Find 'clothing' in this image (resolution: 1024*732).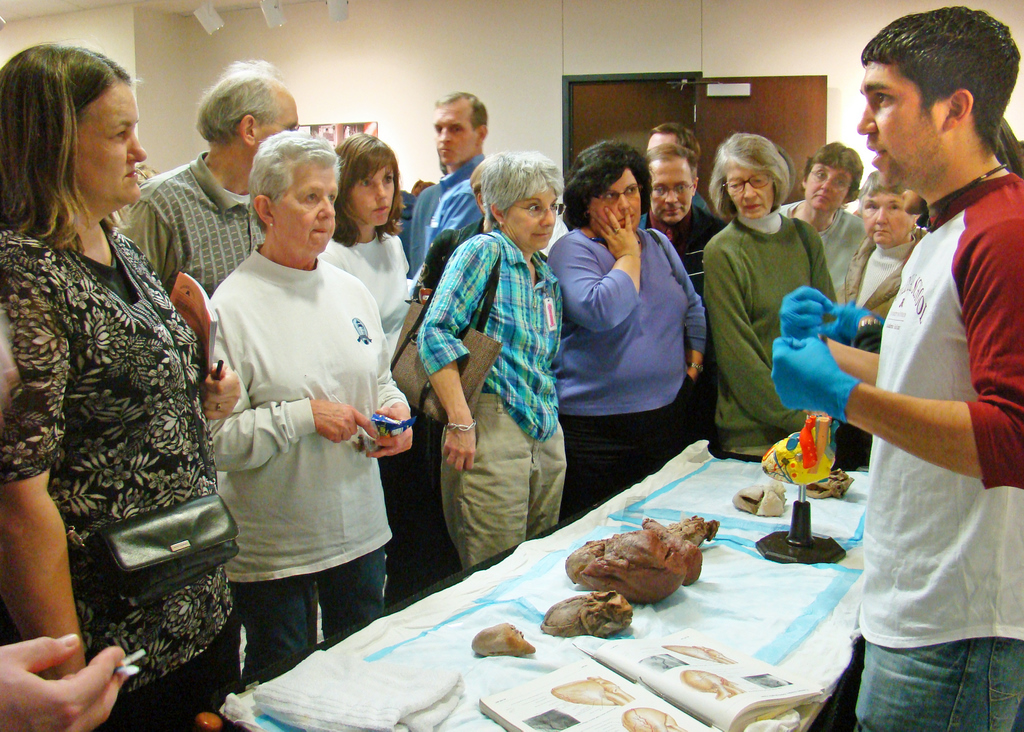
bbox(854, 220, 956, 375).
